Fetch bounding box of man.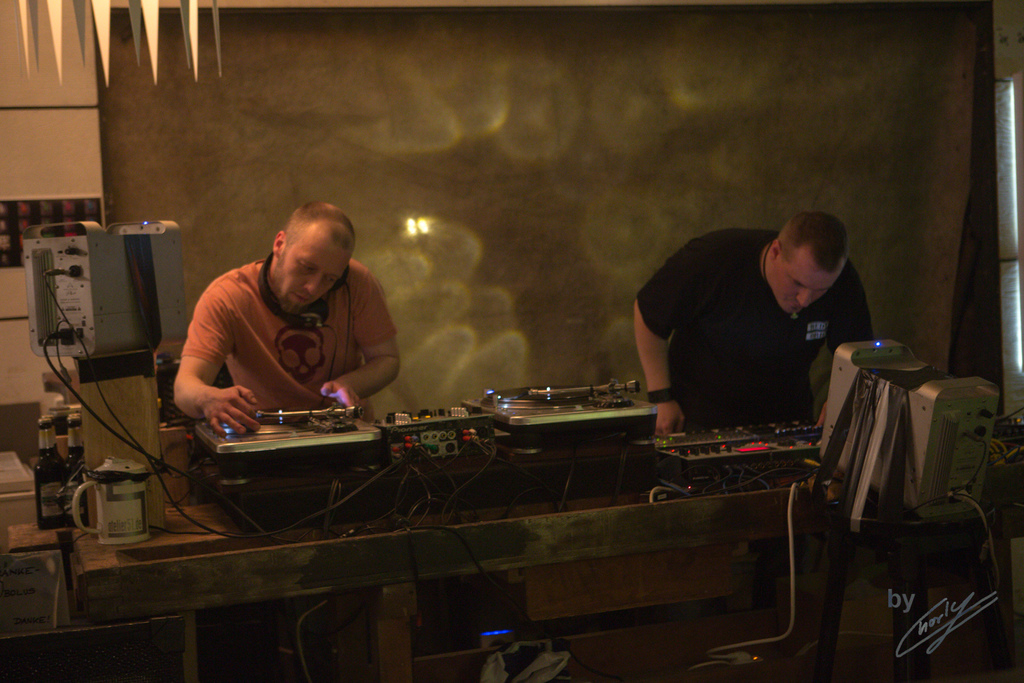
Bbox: (624,205,880,503).
